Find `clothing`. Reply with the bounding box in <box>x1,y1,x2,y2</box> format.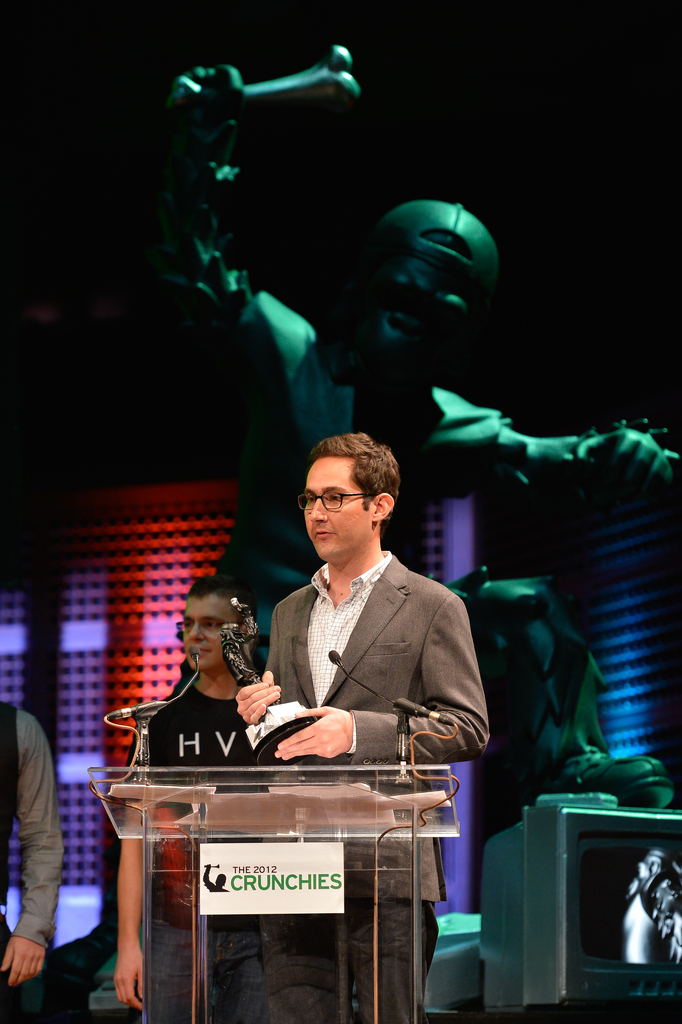
<box>110,641,301,783</box>.
